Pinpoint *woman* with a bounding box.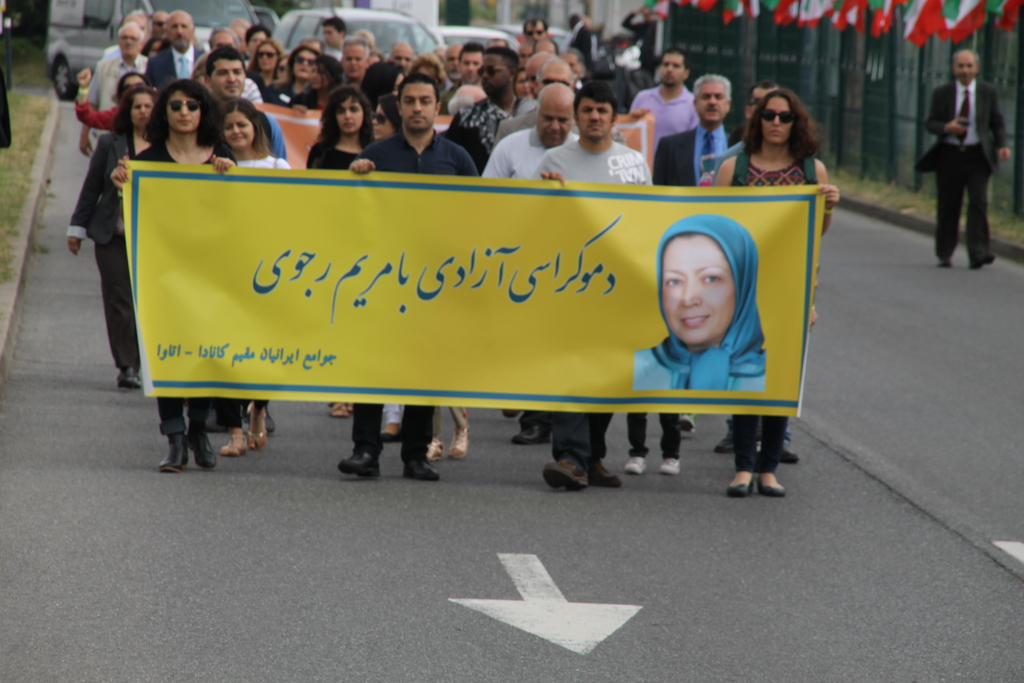
crop(72, 67, 147, 130).
